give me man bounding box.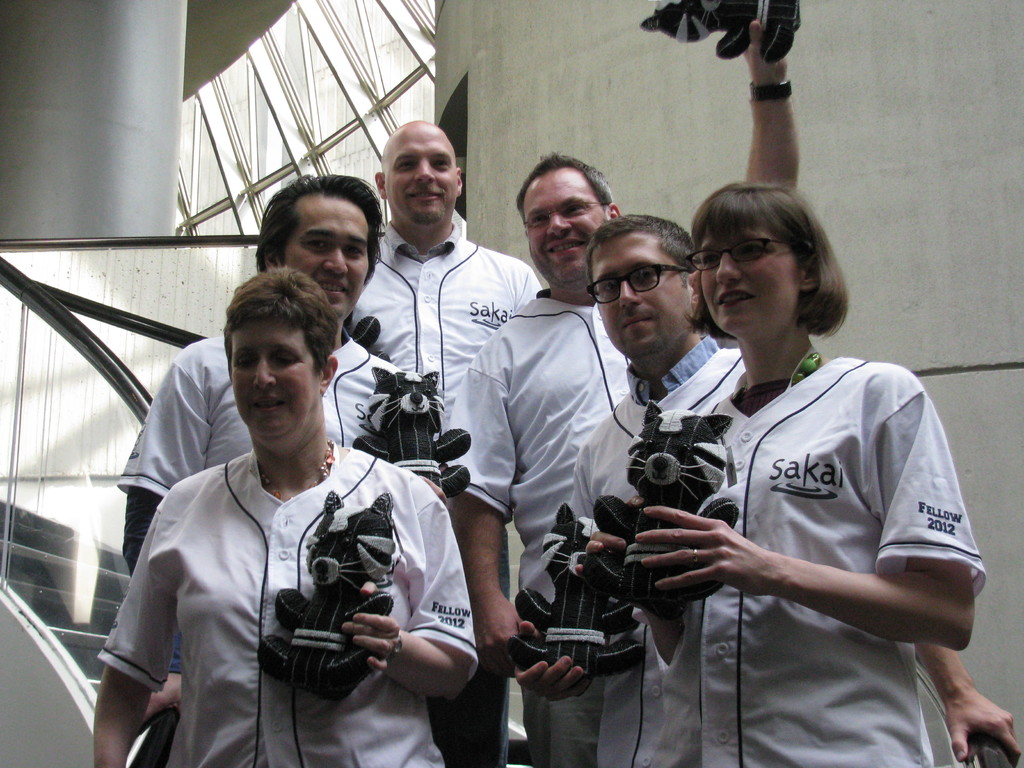
l=117, t=172, r=448, b=570.
